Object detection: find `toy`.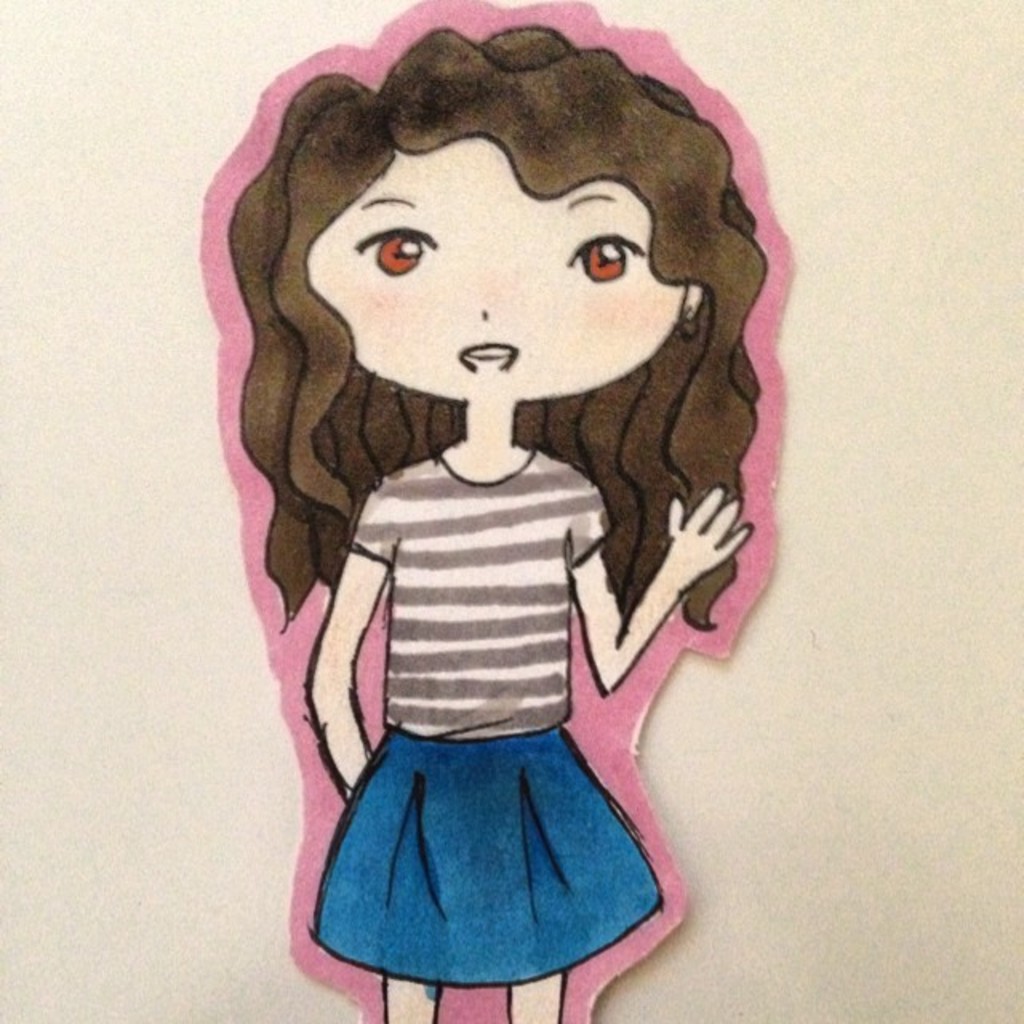
168, 5, 802, 998.
